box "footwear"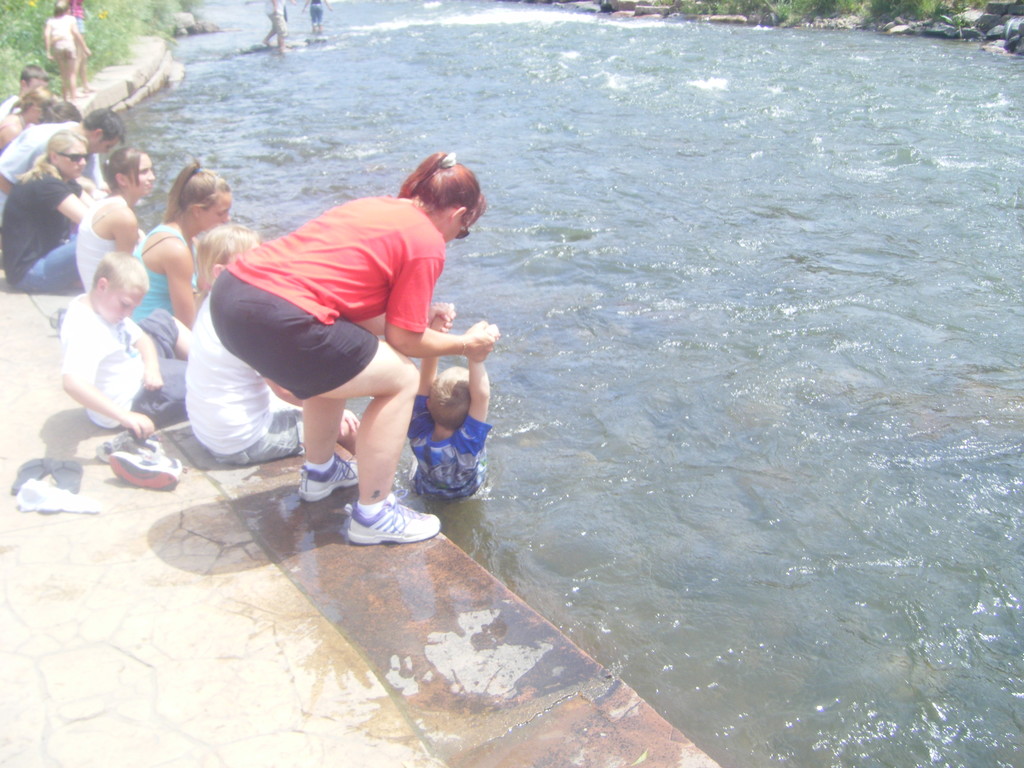
l=295, t=452, r=360, b=498
